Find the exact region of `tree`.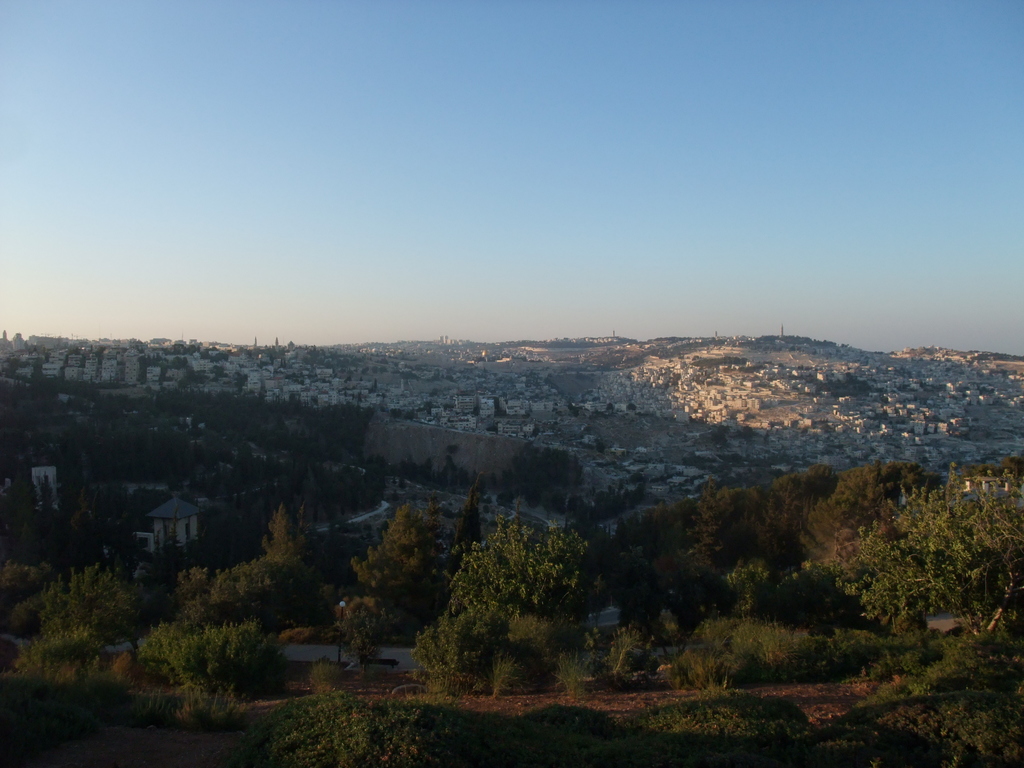
Exact region: <box>755,468,823,588</box>.
